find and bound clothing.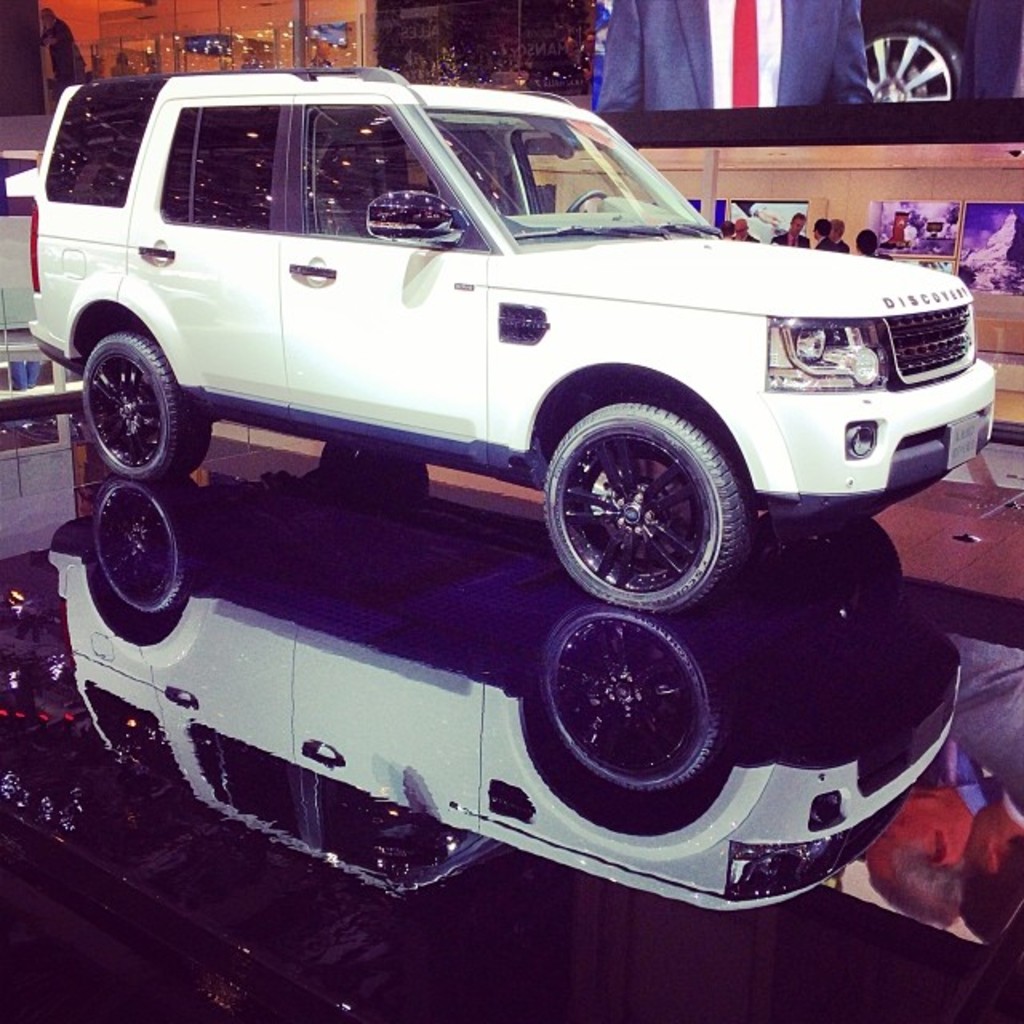
Bound: box=[813, 235, 838, 250].
